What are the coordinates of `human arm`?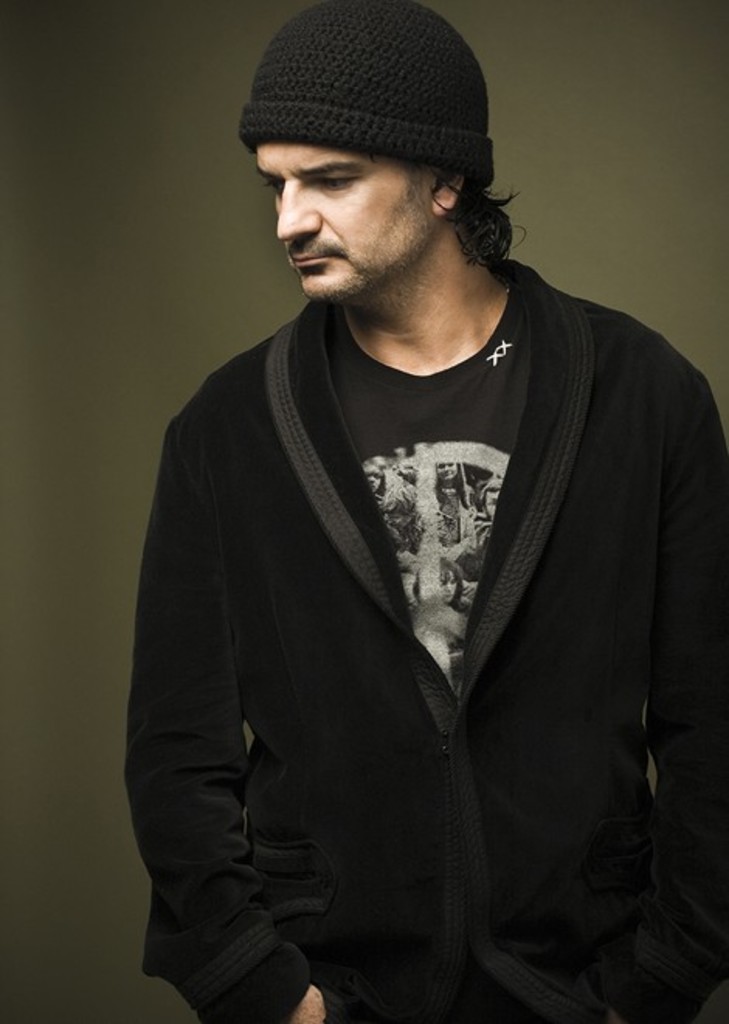
bbox=(129, 396, 329, 1022).
